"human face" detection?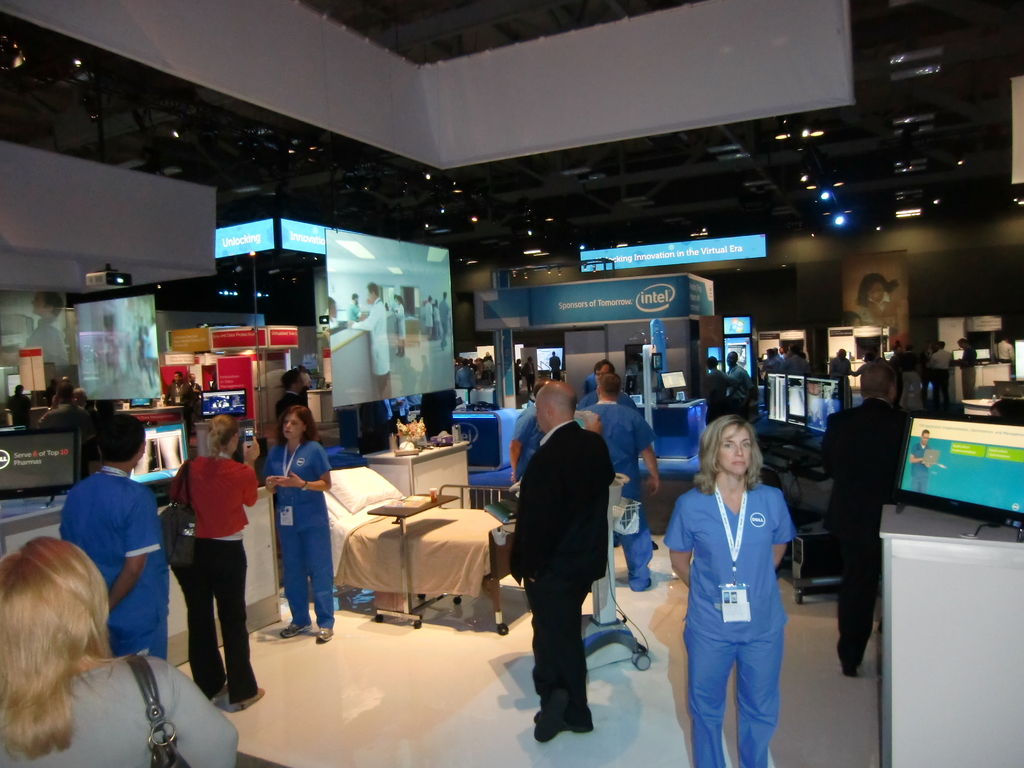
rect(287, 415, 297, 440)
